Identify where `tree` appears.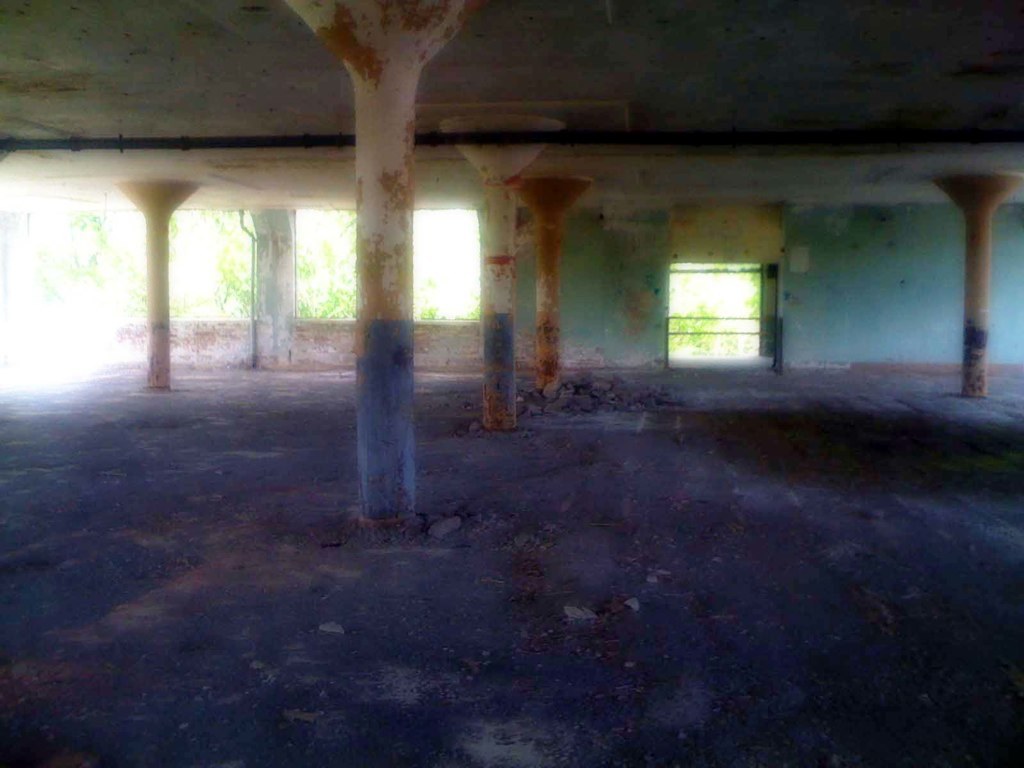
Appears at {"left": 296, "top": 206, "right": 358, "bottom": 321}.
